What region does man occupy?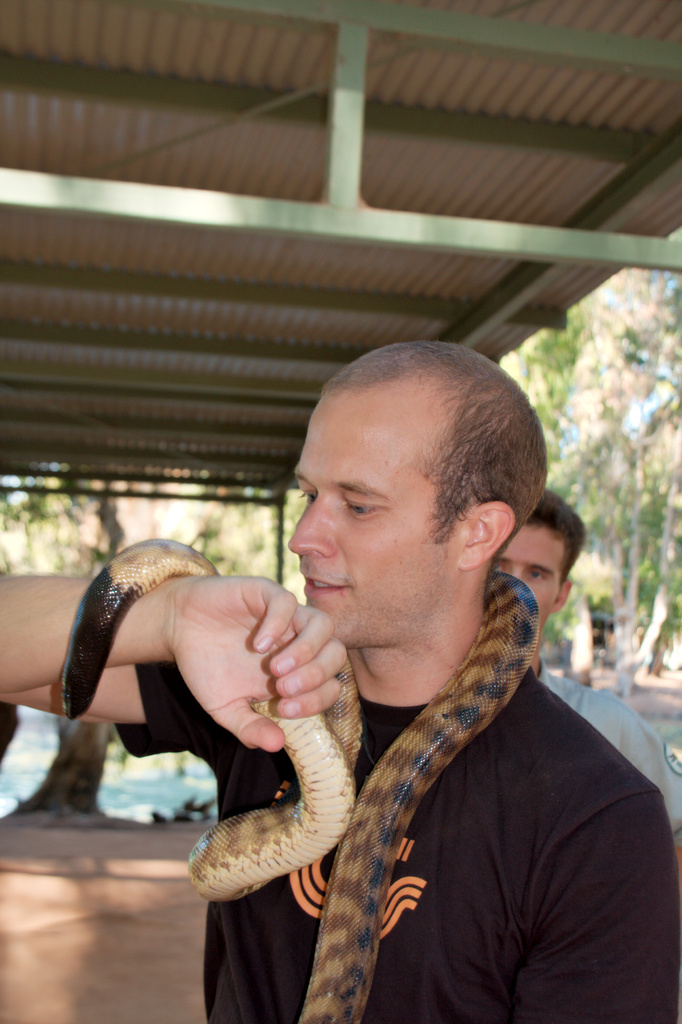
locate(167, 349, 615, 1023).
